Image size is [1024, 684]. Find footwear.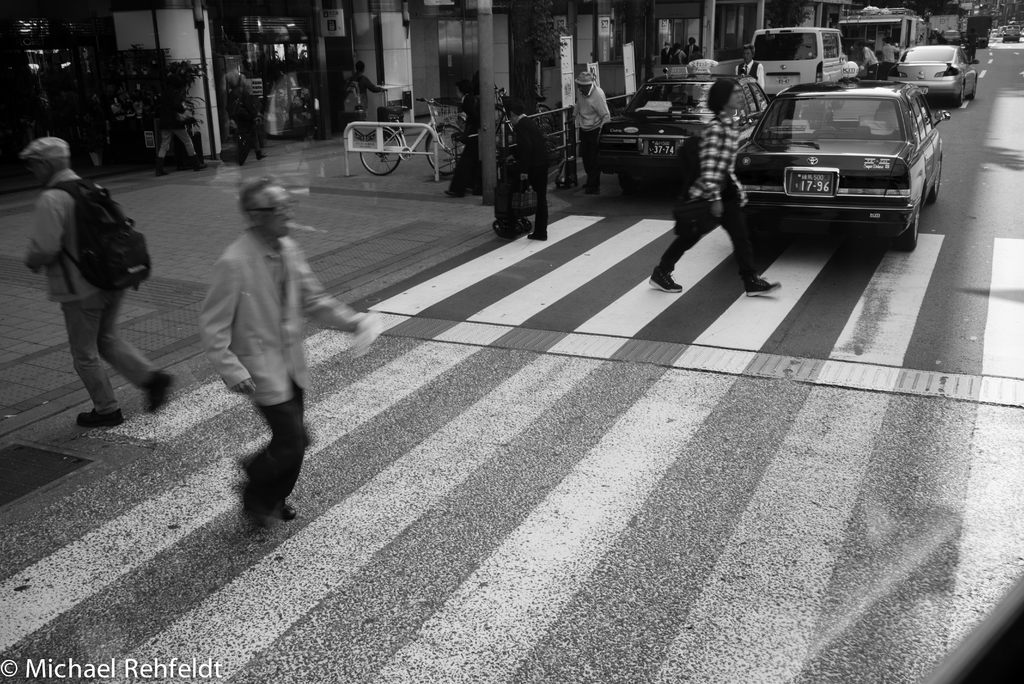
<box>256,151,269,161</box>.
